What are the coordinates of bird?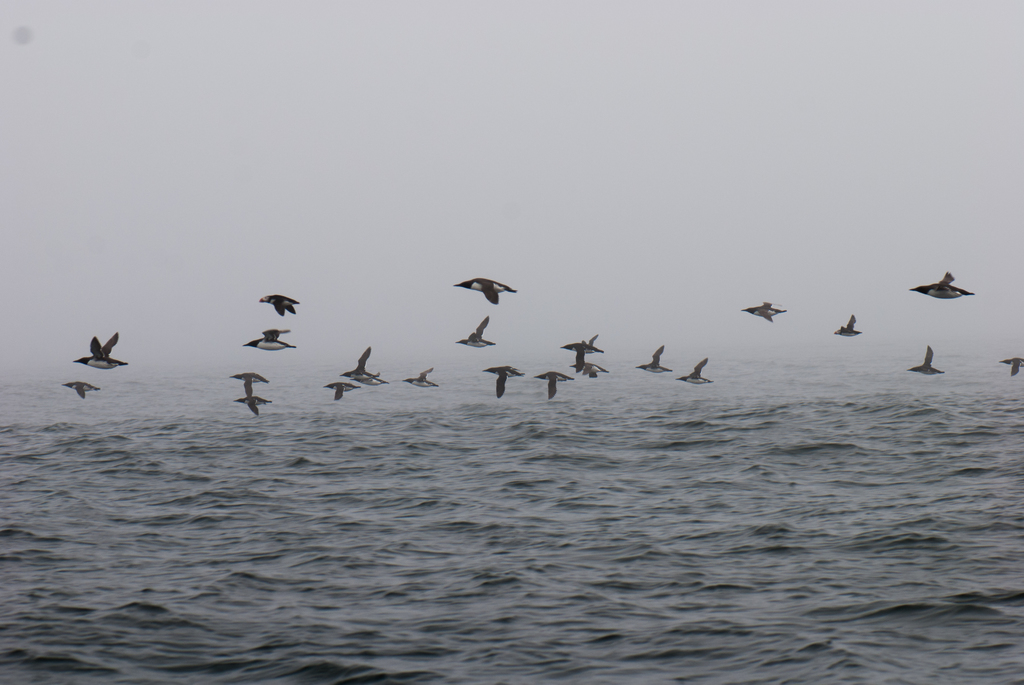
(left=906, top=348, right=963, bottom=378).
